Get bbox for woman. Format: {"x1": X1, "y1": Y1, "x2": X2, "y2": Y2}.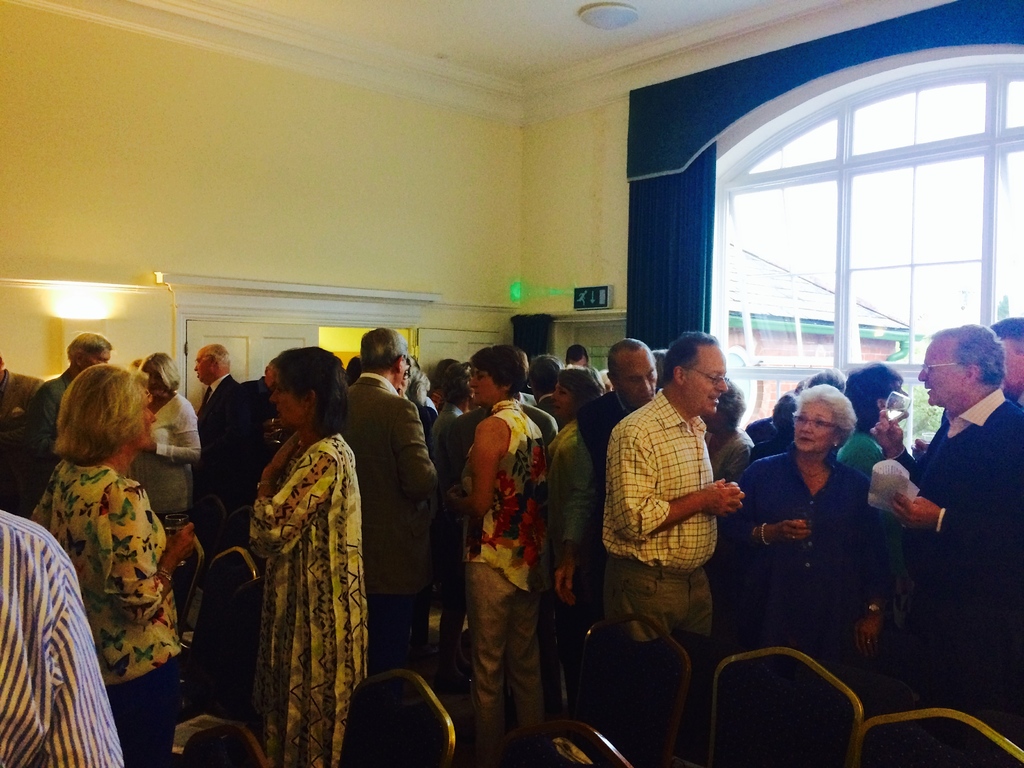
{"x1": 835, "y1": 360, "x2": 911, "y2": 586}.
